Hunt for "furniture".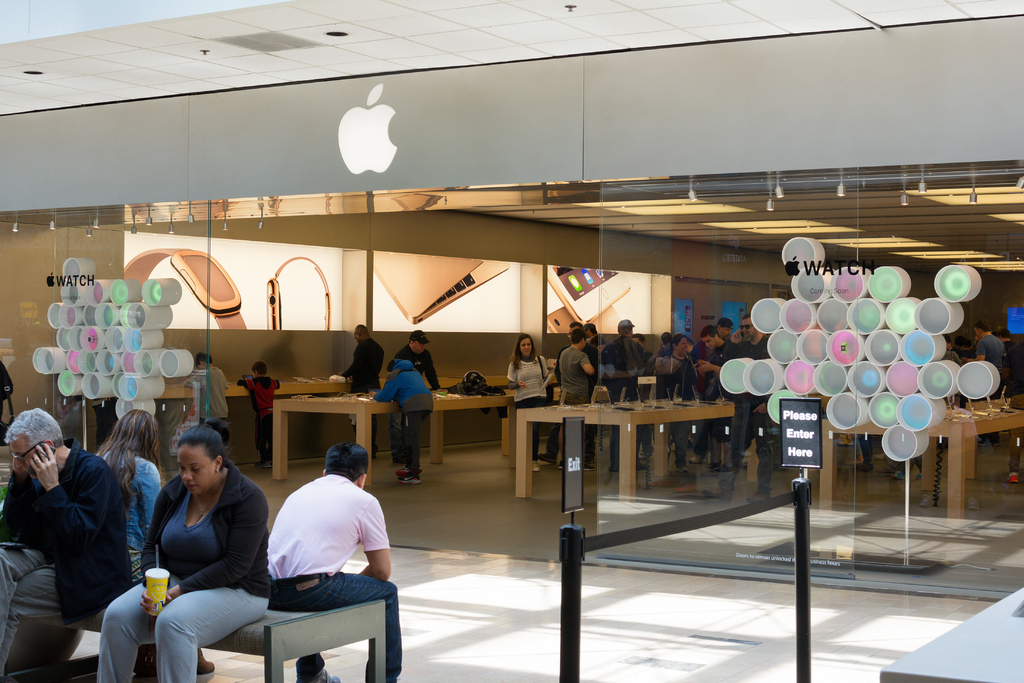
Hunted down at l=165, t=377, r=355, b=407.
